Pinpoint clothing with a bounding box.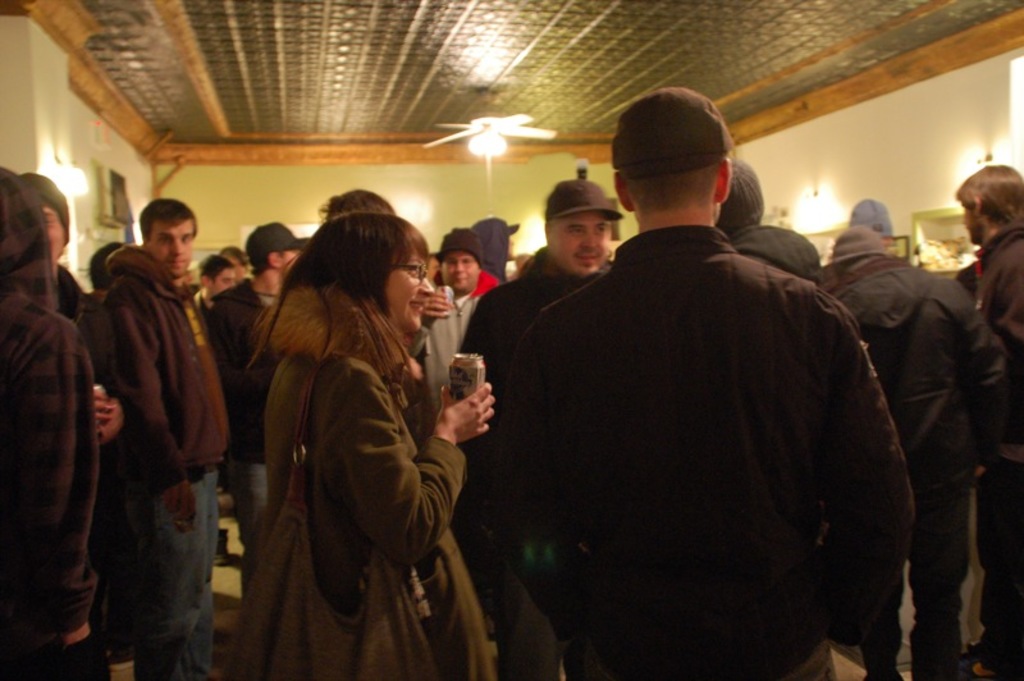
left=406, top=287, right=488, bottom=458.
